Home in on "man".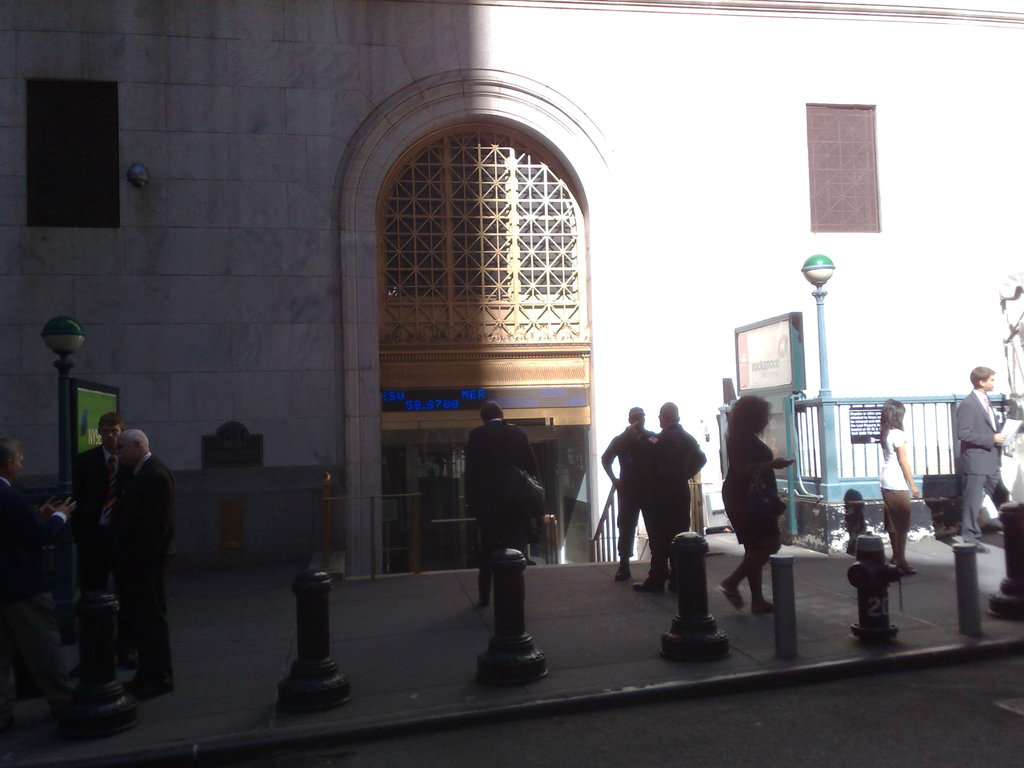
Homed in at {"left": 104, "top": 430, "right": 179, "bottom": 705}.
